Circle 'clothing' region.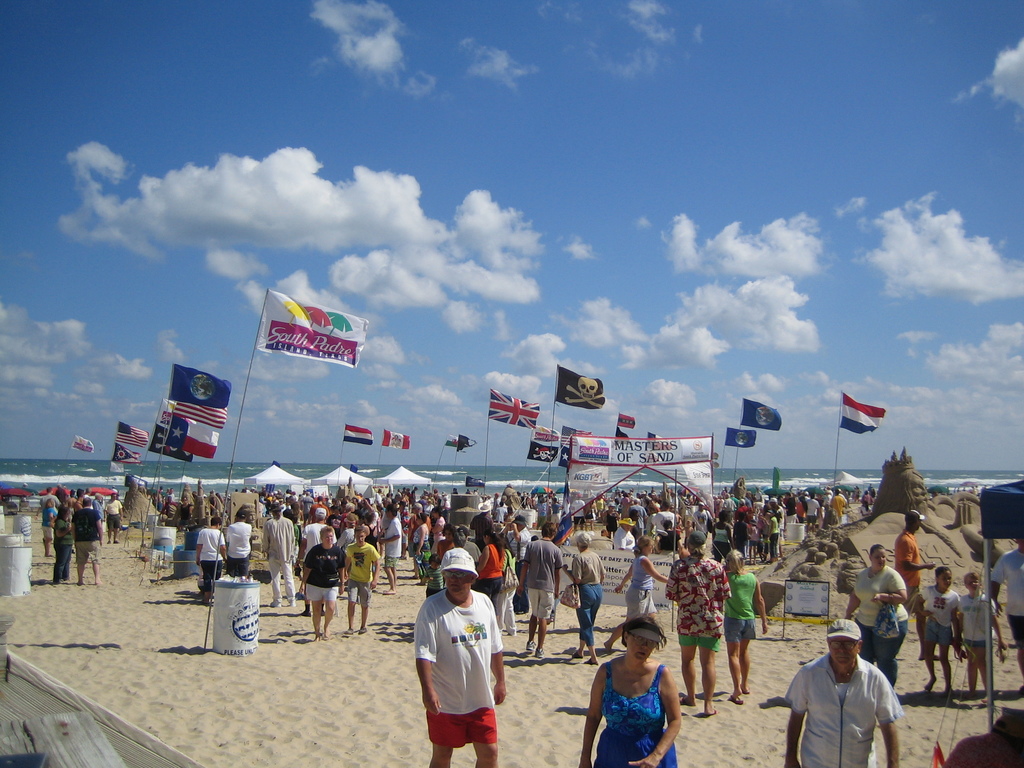
Region: detection(68, 506, 102, 568).
